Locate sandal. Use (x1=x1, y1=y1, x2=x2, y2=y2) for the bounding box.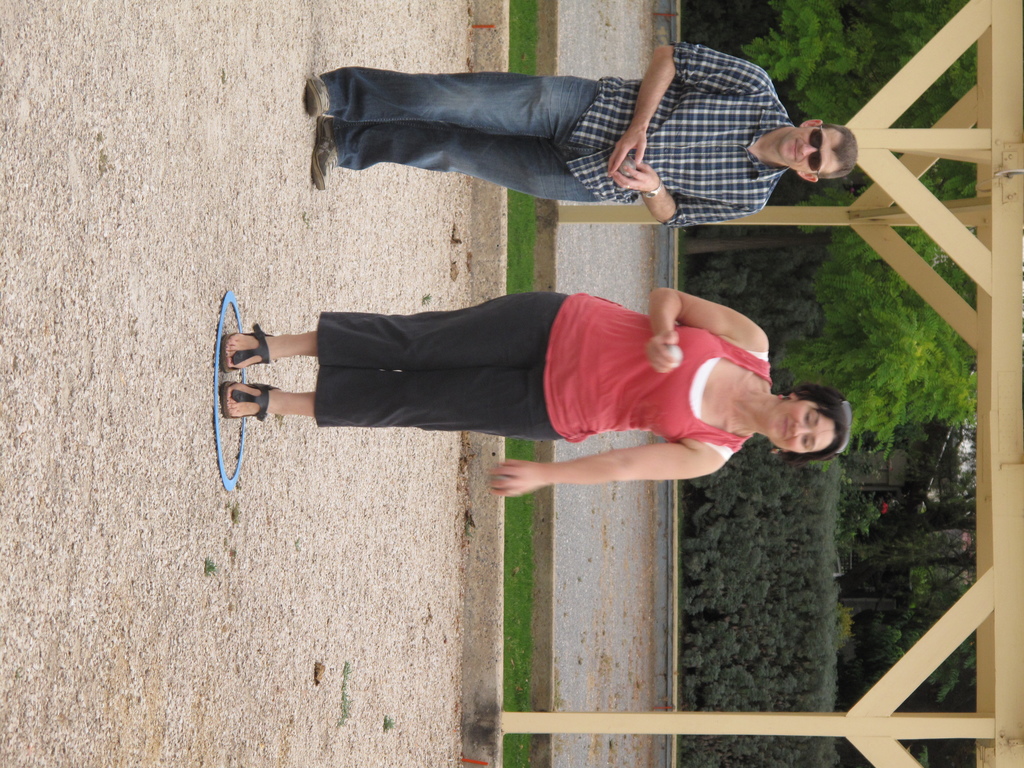
(x1=226, y1=380, x2=282, y2=421).
